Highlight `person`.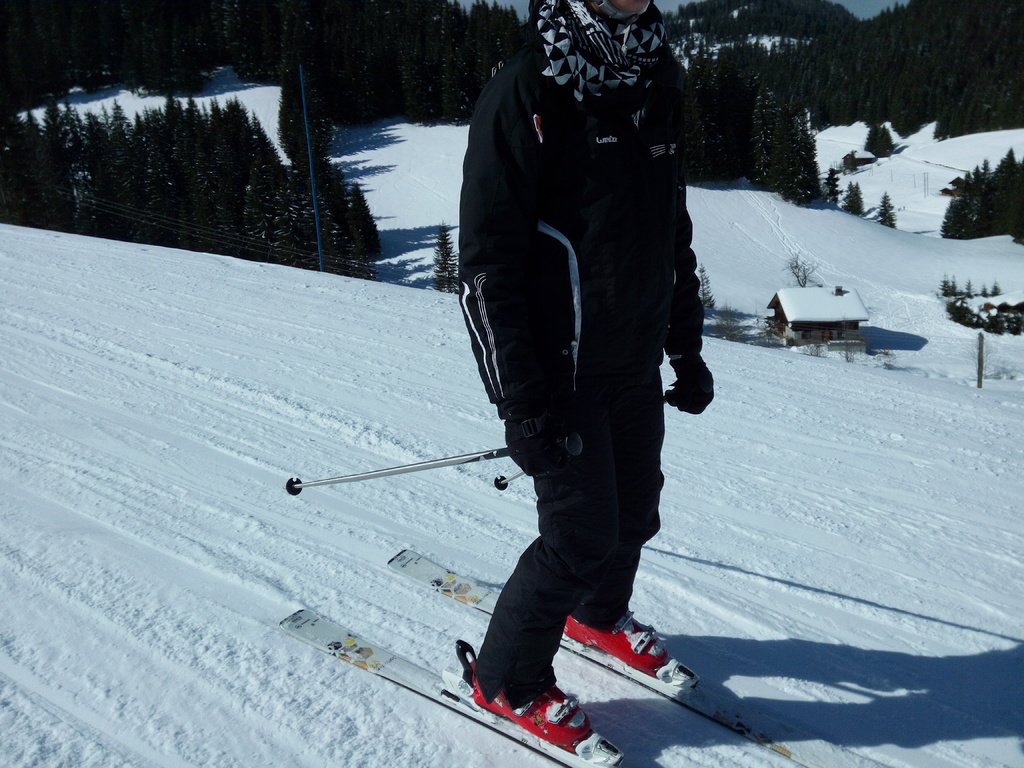
Highlighted region: locate(450, 0, 725, 734).
